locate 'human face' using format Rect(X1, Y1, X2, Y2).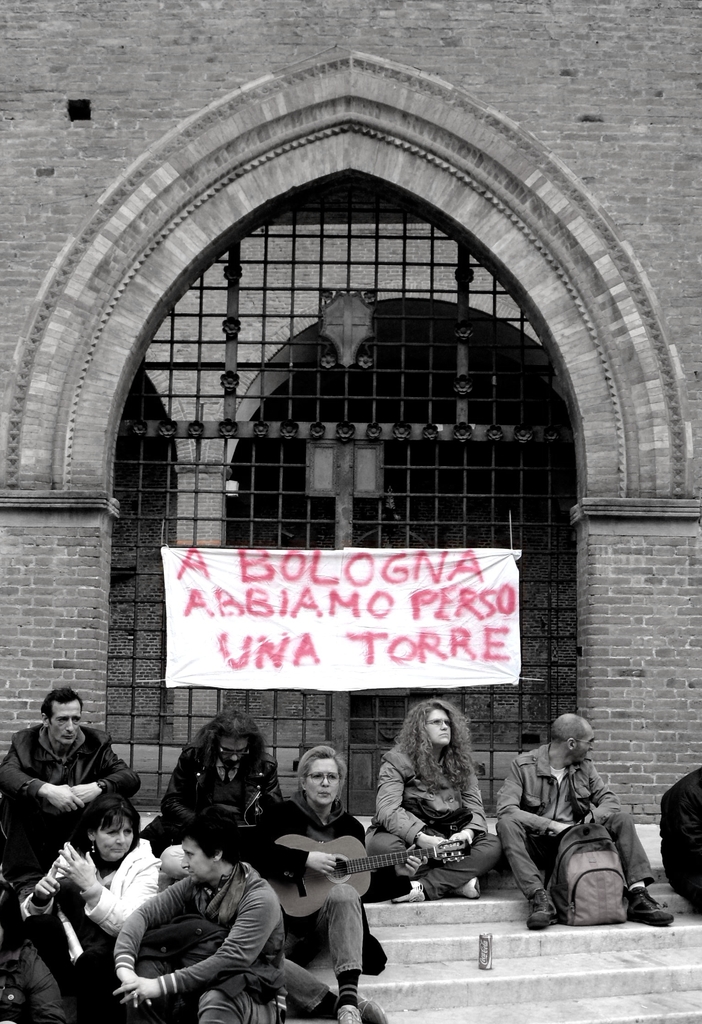
Rect(218, 734, 248, 769).
